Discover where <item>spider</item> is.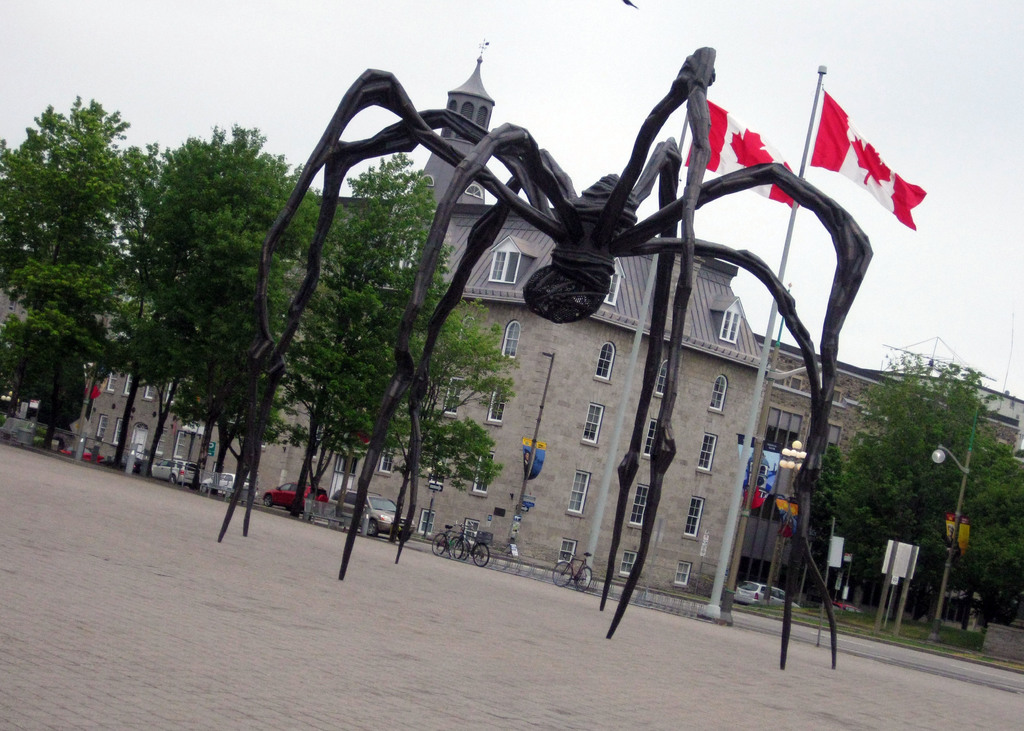
Discovered at 220 44 870 675.
